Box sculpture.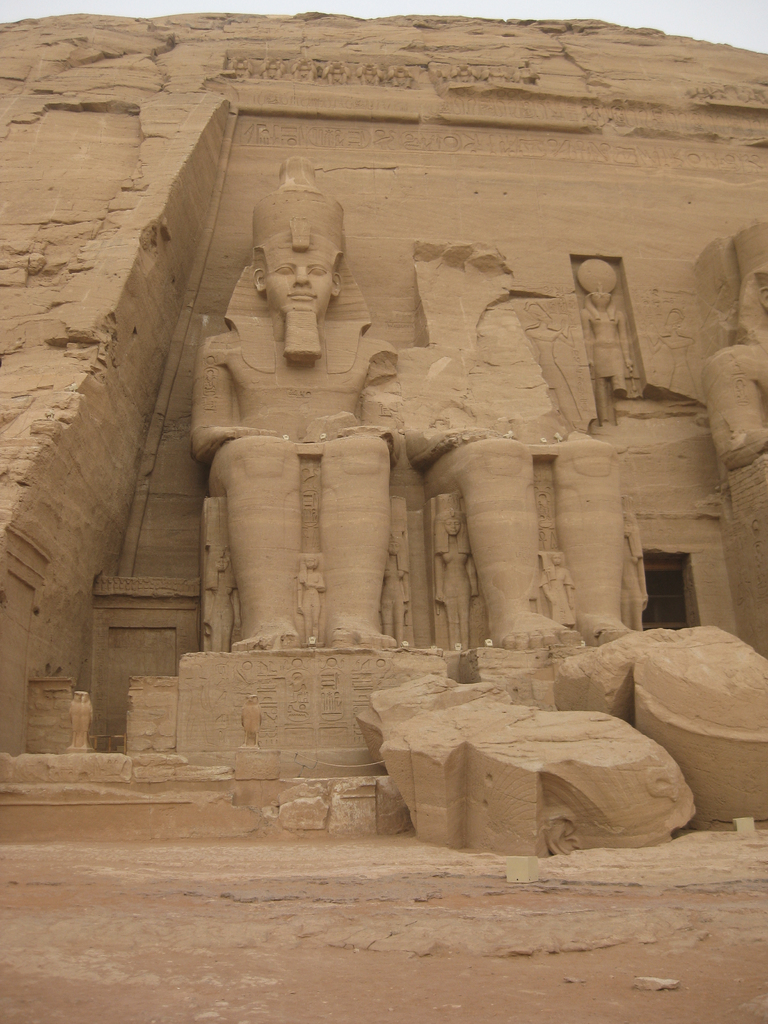
(x1=527, y1=614, x2=767, y2=833).
